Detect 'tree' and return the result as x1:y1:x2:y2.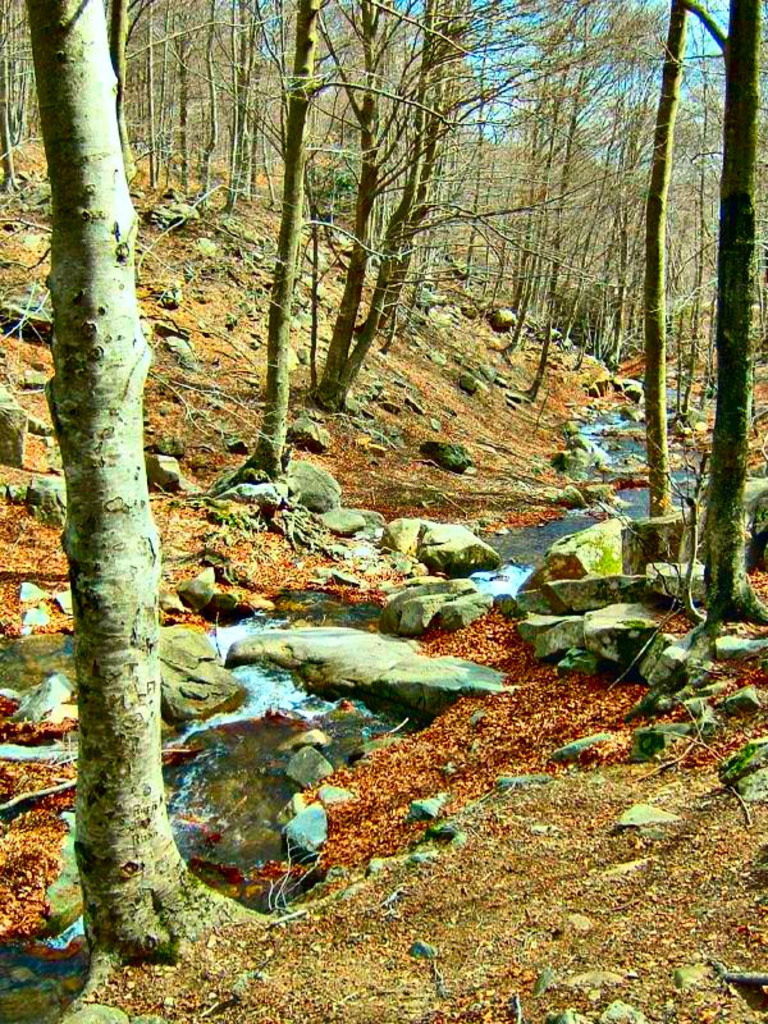
8:0:305:1023.
